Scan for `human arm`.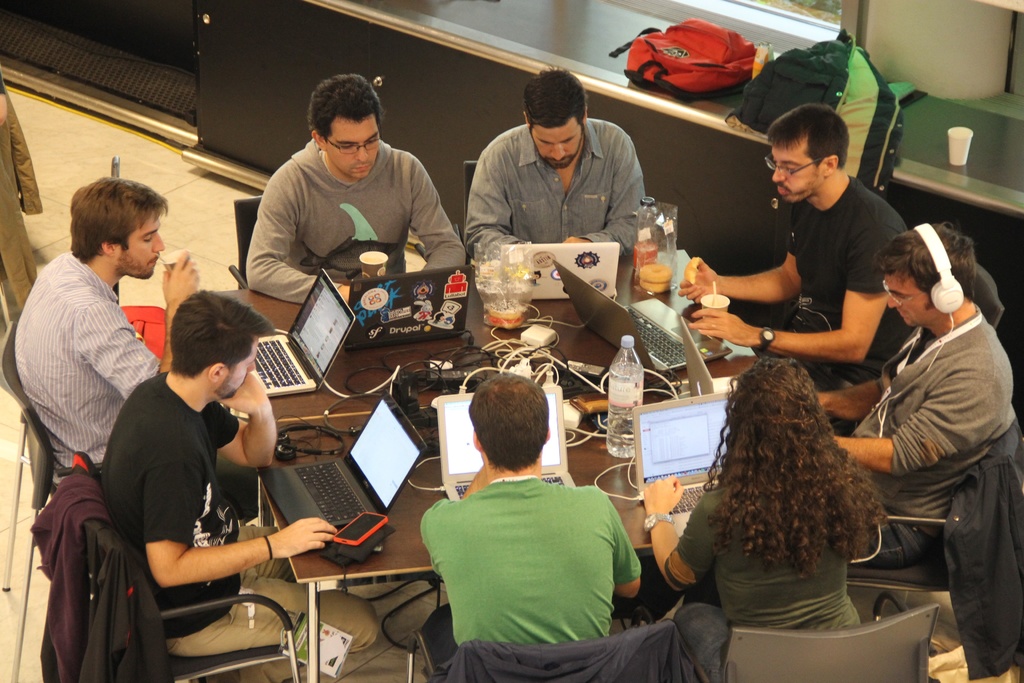
Scan result: BBox(689, 222, 888, 368).
